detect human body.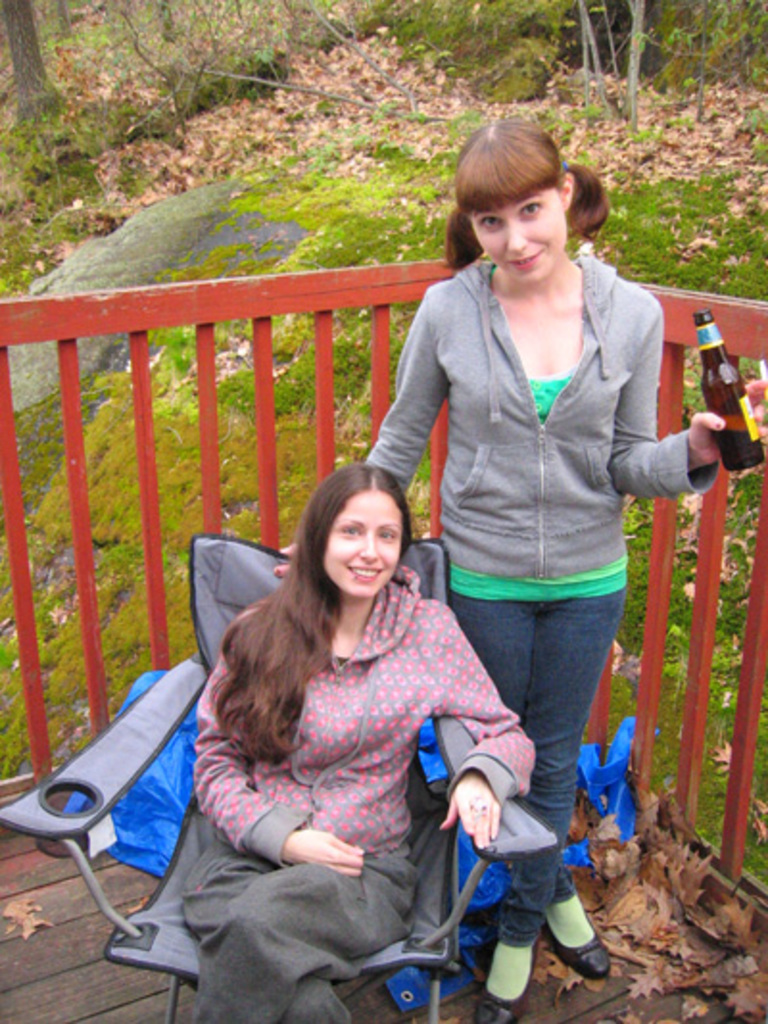
Detected at pyautogui.locateOnScreen(367, 117, 766, 1022).
